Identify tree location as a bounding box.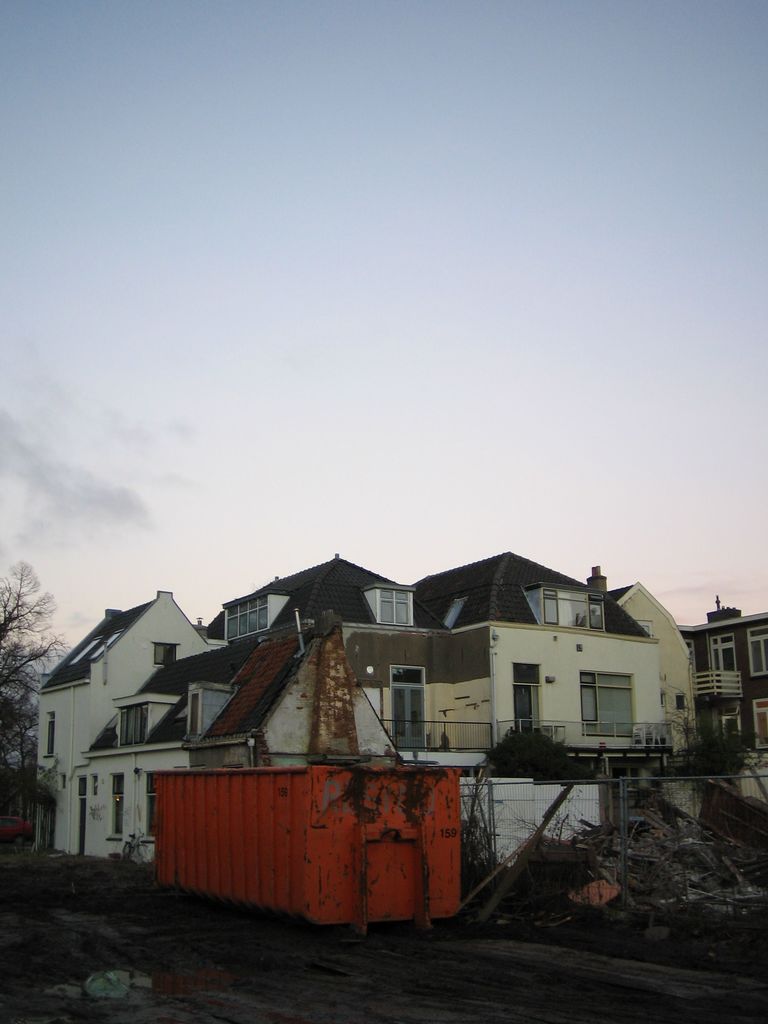
box=[472, 716, 596, 788].
